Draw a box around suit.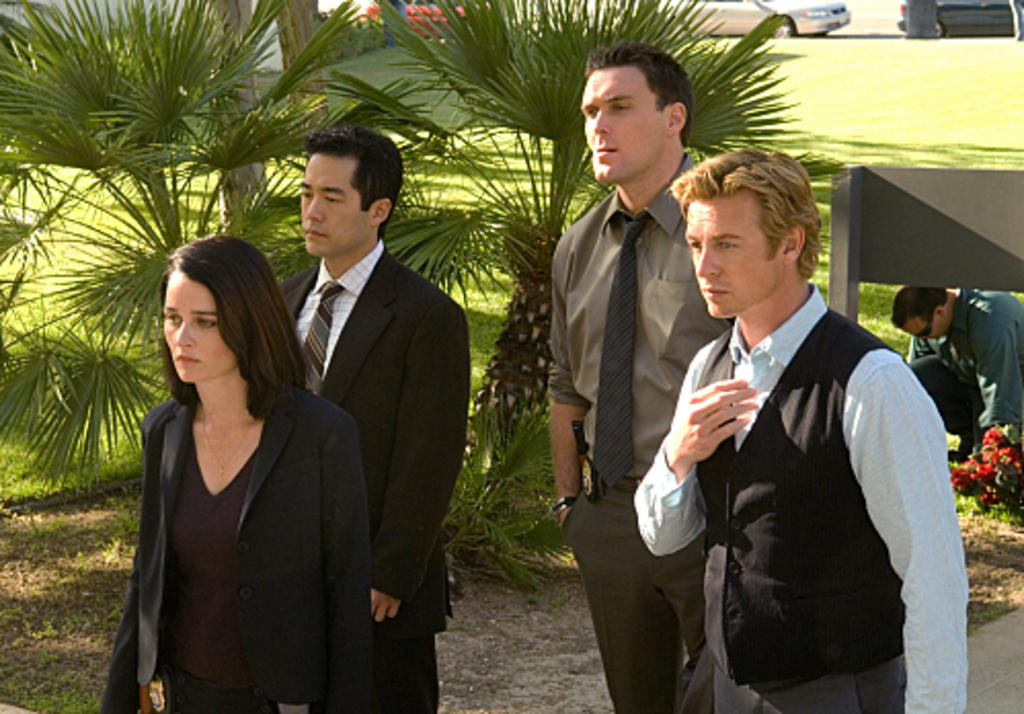
l=94, t=396, r=386, b=712.
